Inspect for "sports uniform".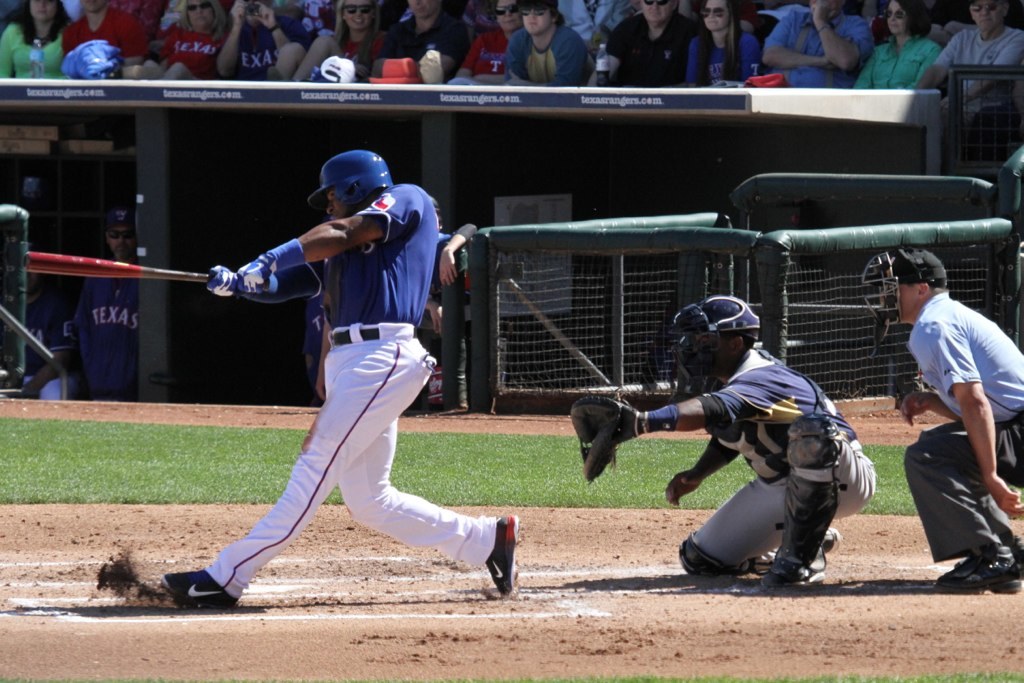
Inspection: bbox=(164, 148, 520, 612).
